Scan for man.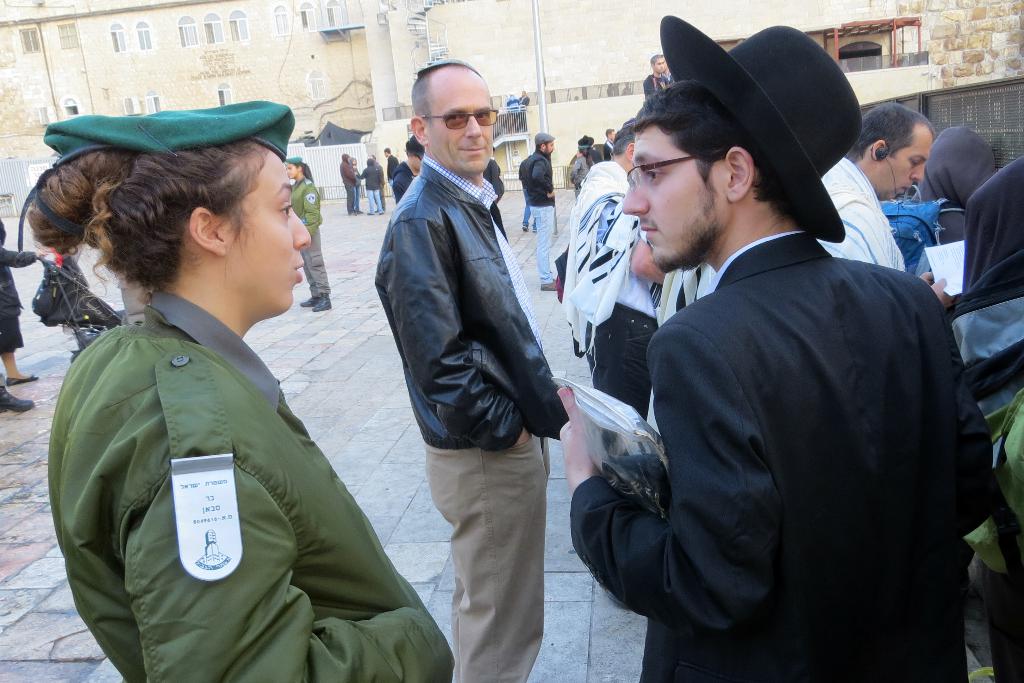
Scan result: left=559, top=120, right=673, bottom=462.
